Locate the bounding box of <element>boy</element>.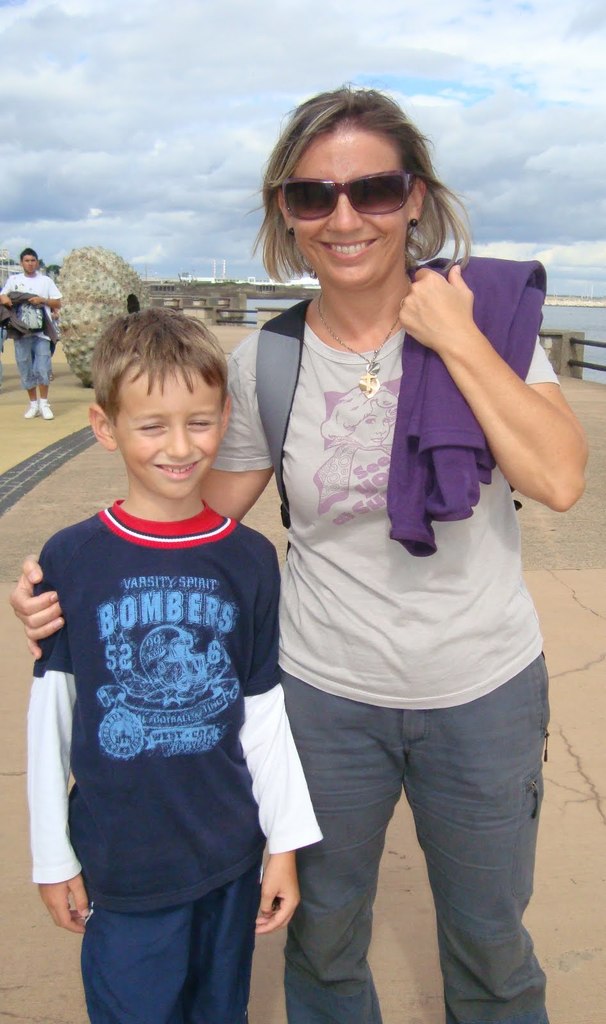
Bounding box: 29 307 334 1023.
